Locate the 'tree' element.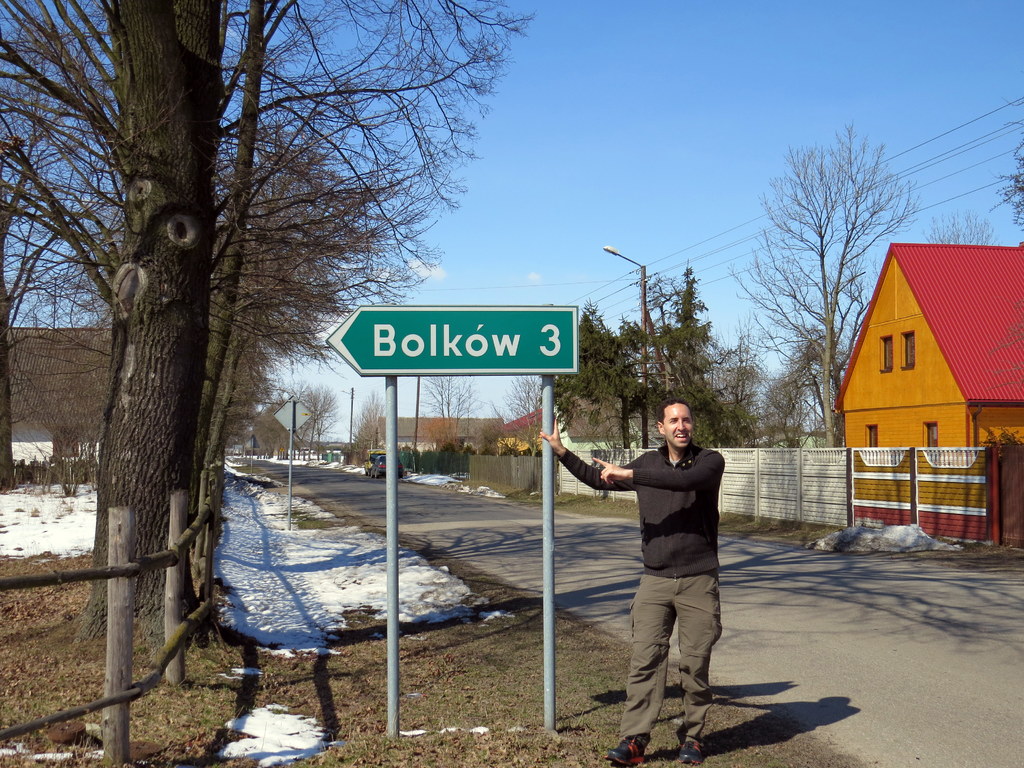
Element bbox: box=[416, 371, 488, 449].
